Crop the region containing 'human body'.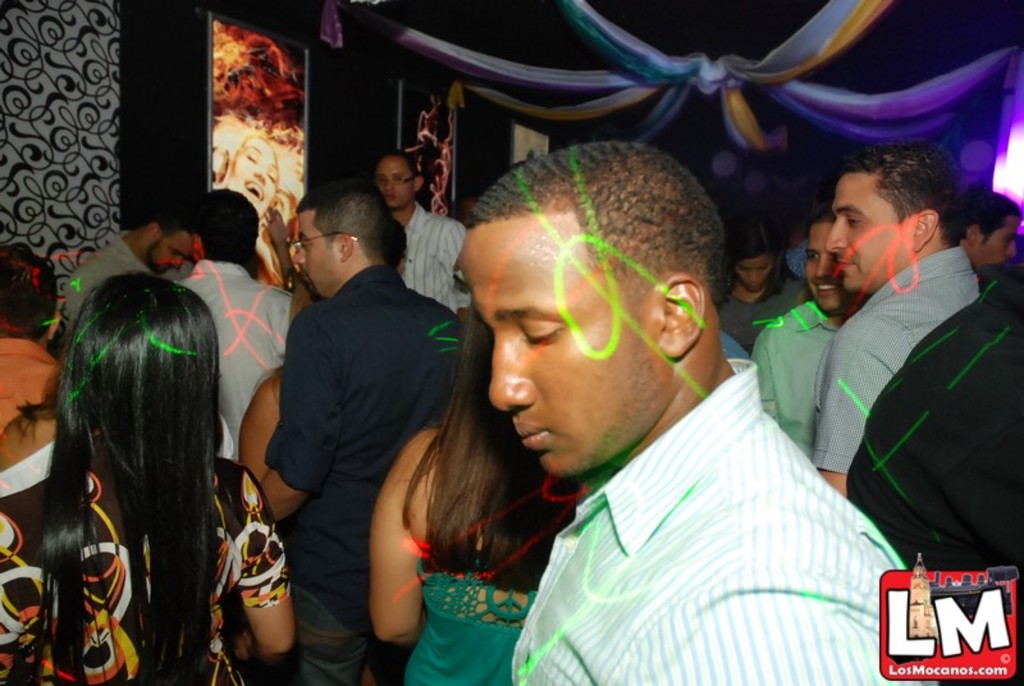
Crop region: <box>955,182,1019,265</box>.
